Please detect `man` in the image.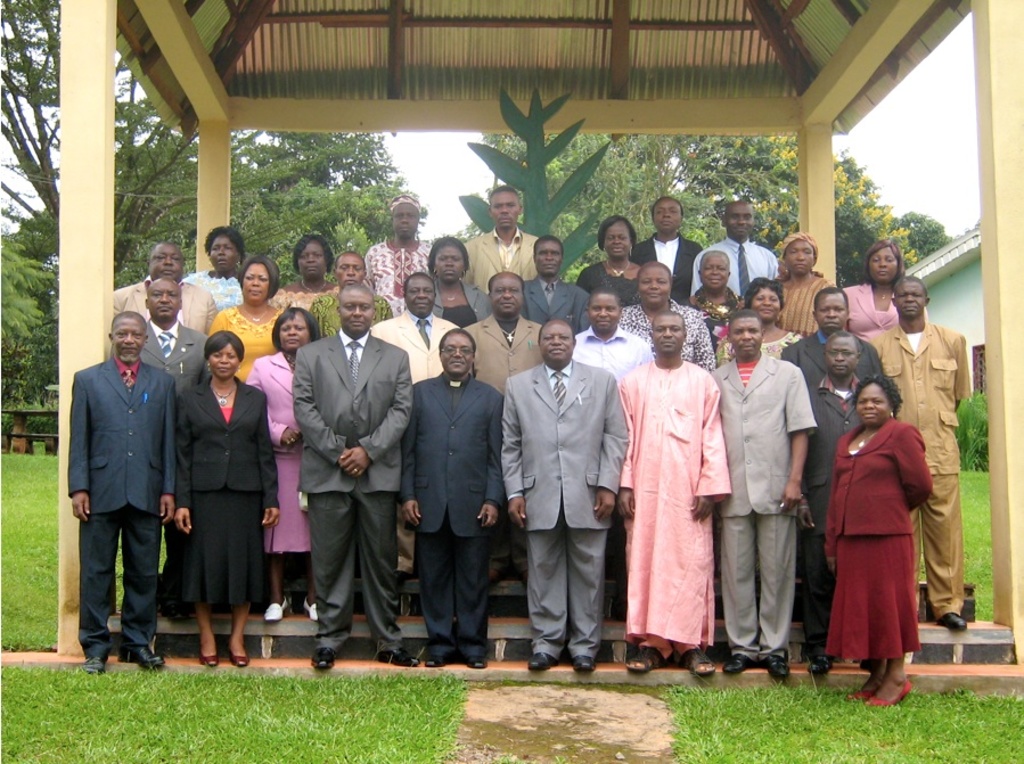
box(706, 310, 816, 682).
